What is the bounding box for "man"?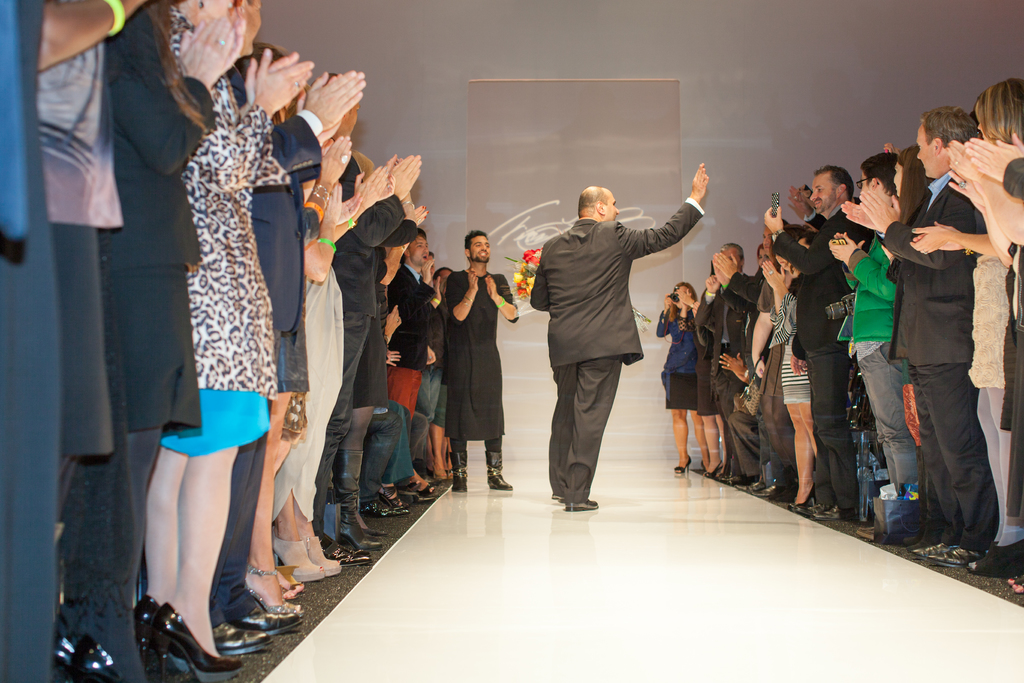
448/231/522/491.
